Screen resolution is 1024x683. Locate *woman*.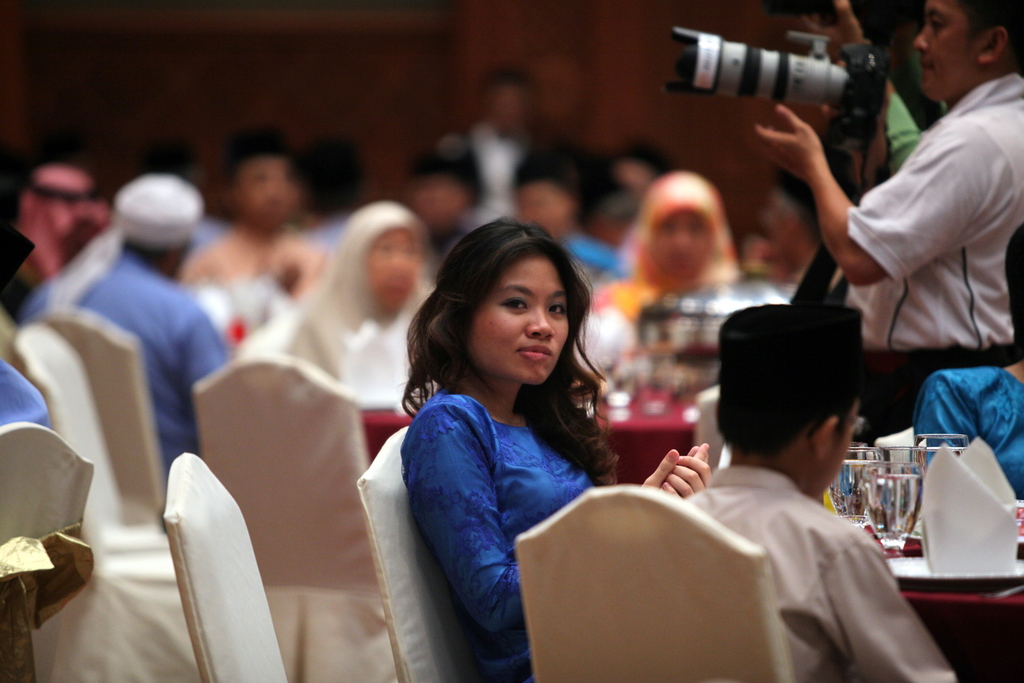
350, 213, 650, 663.
